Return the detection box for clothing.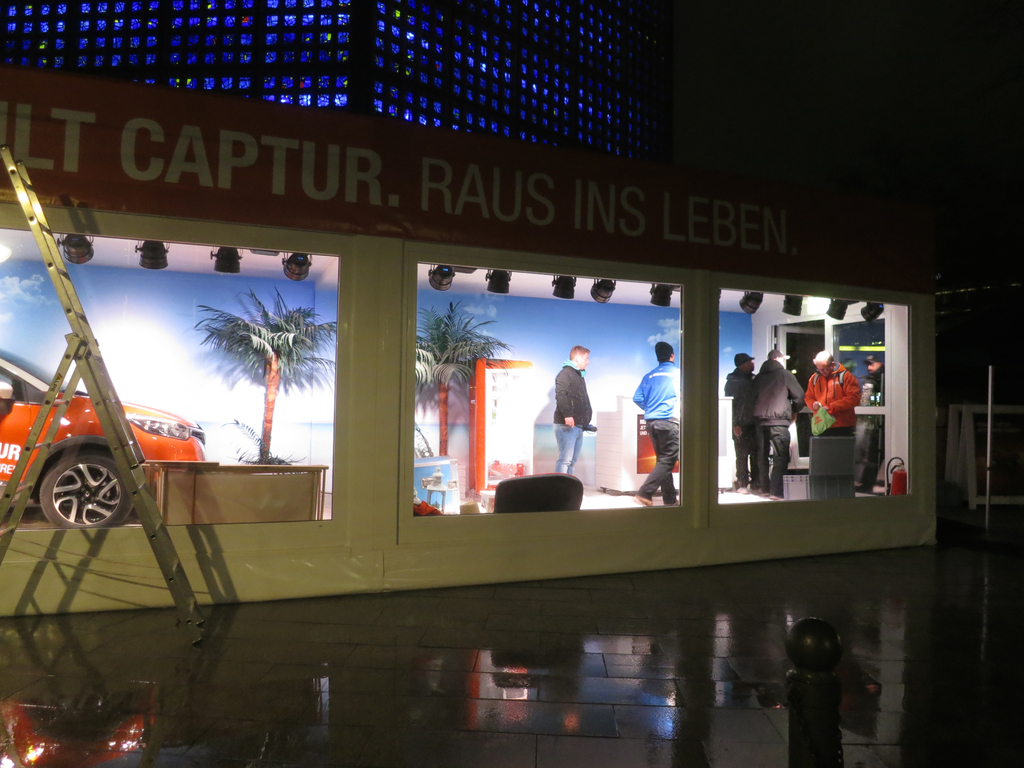
left=802, top=362, right=863, bottom=433.
